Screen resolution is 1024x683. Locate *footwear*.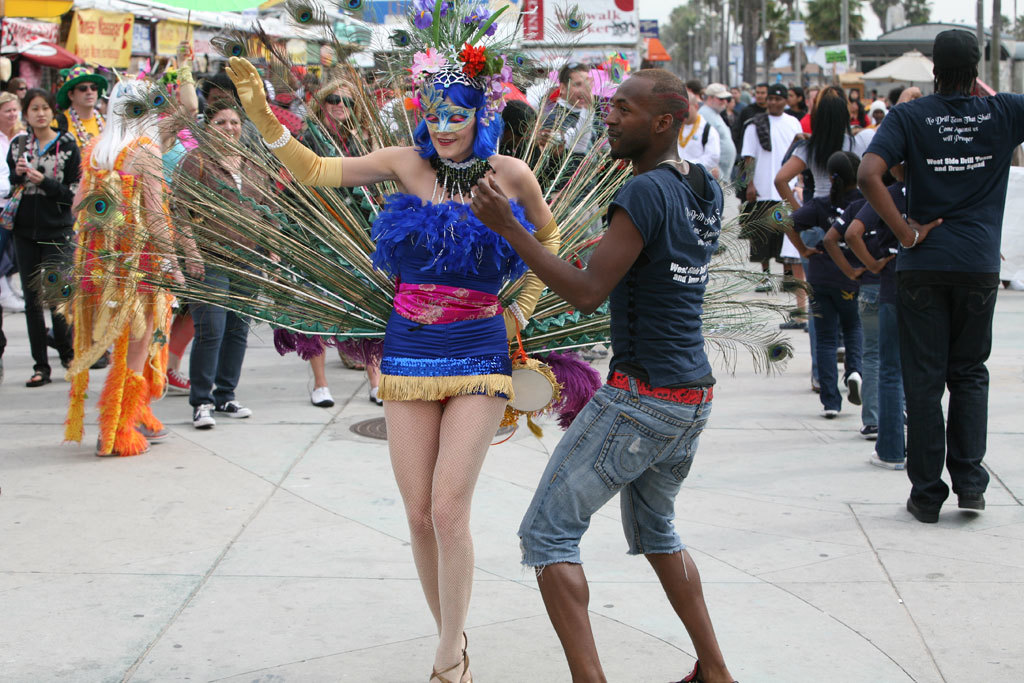
756/272/768/288.
